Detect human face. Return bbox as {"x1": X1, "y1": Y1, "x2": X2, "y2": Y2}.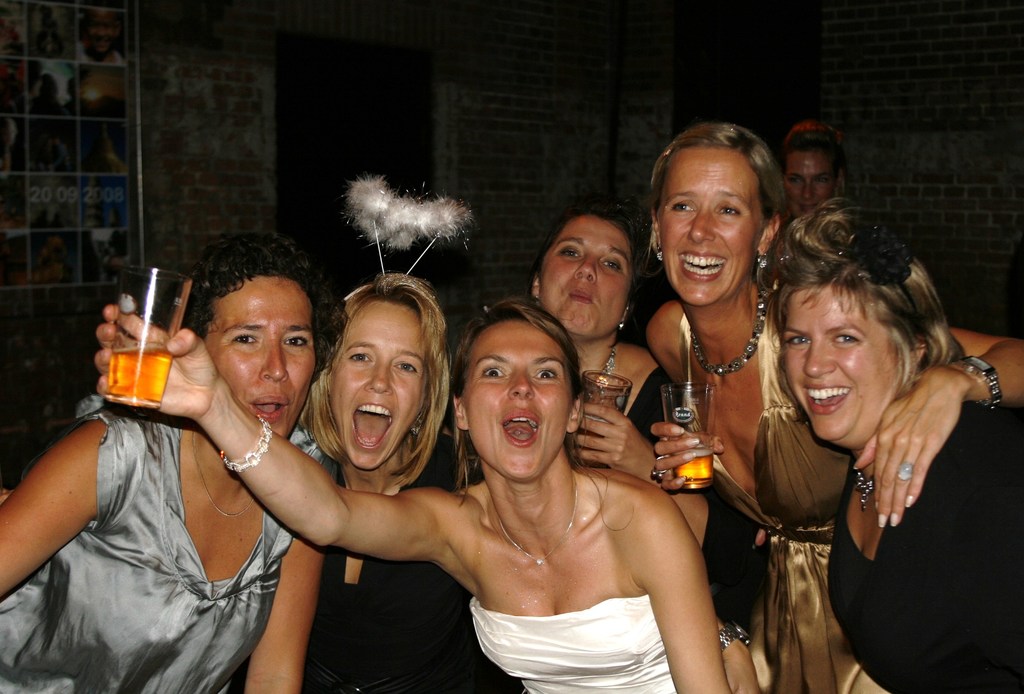
{"x1": 461, "y1": 318, "x2": 572, "y2": 484}.
